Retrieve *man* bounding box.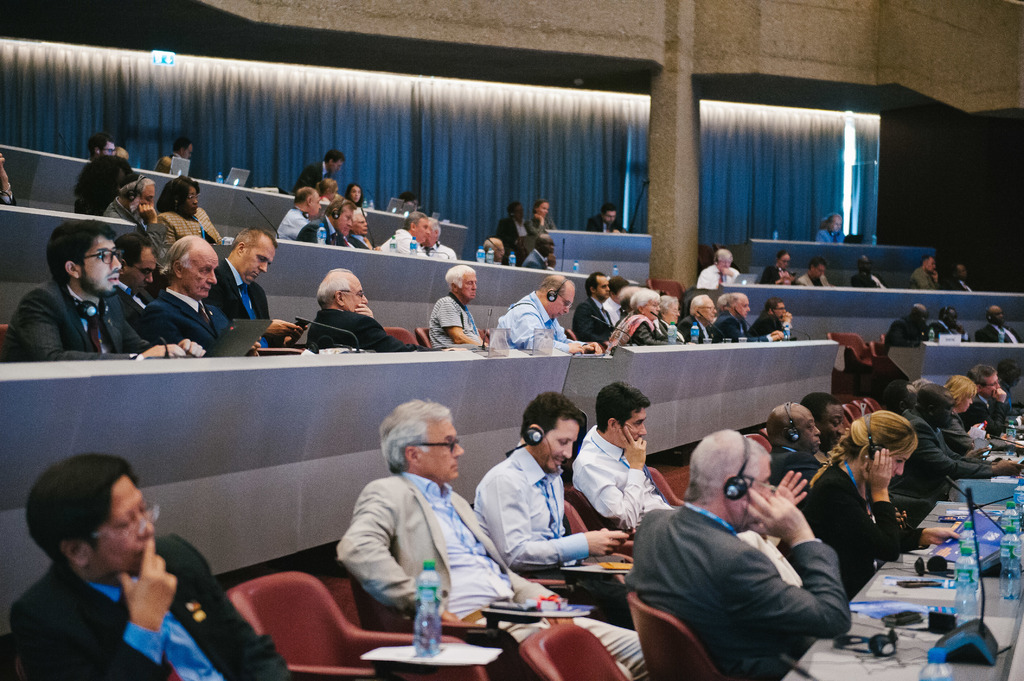
Bounding box: (x1=909, y1=250, x2=939, y2=290).
